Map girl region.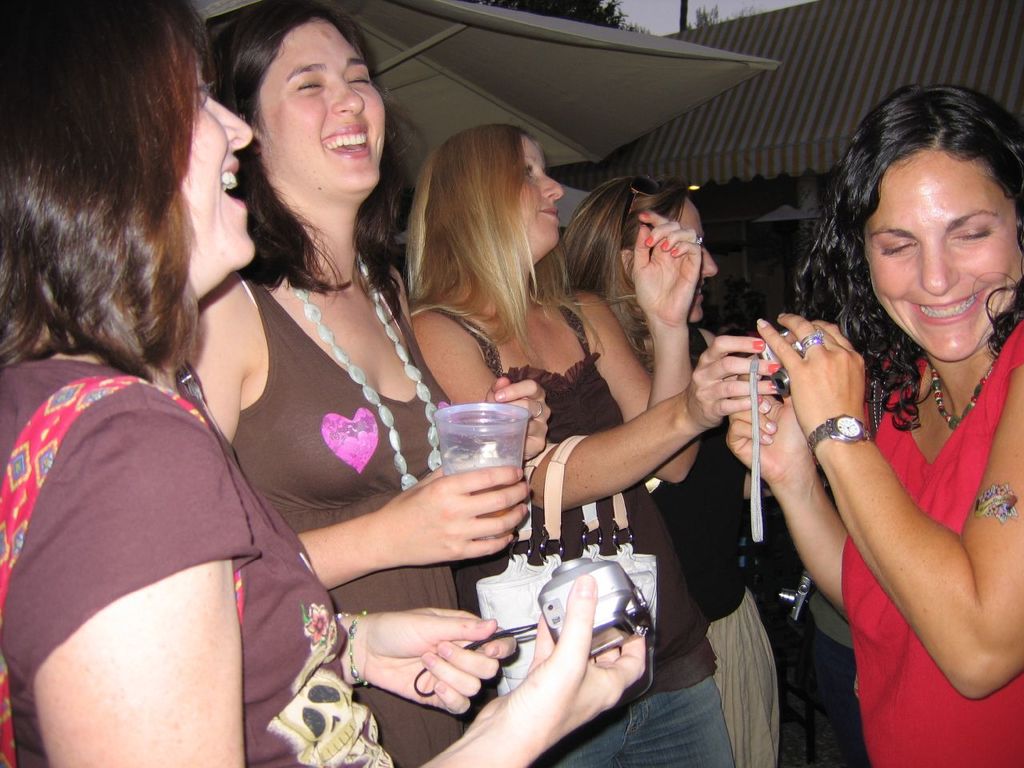
Mapped to x1=413 y1=125 x2=782 y2=767.
